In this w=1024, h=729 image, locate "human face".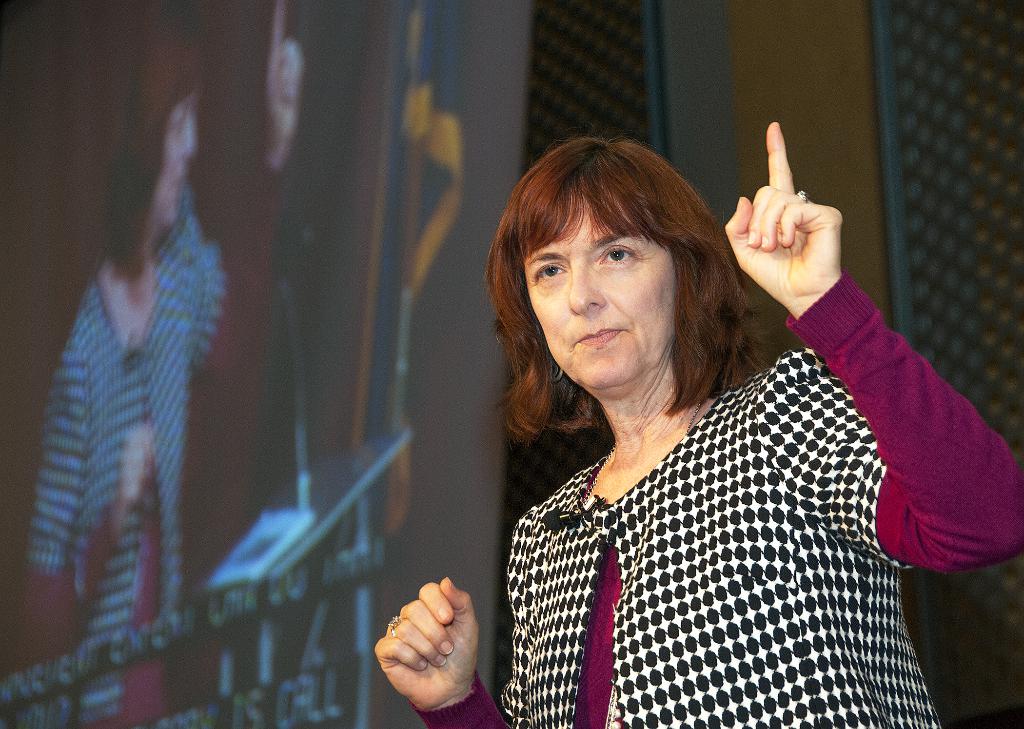
Bounding box: 148,92,202,227.
